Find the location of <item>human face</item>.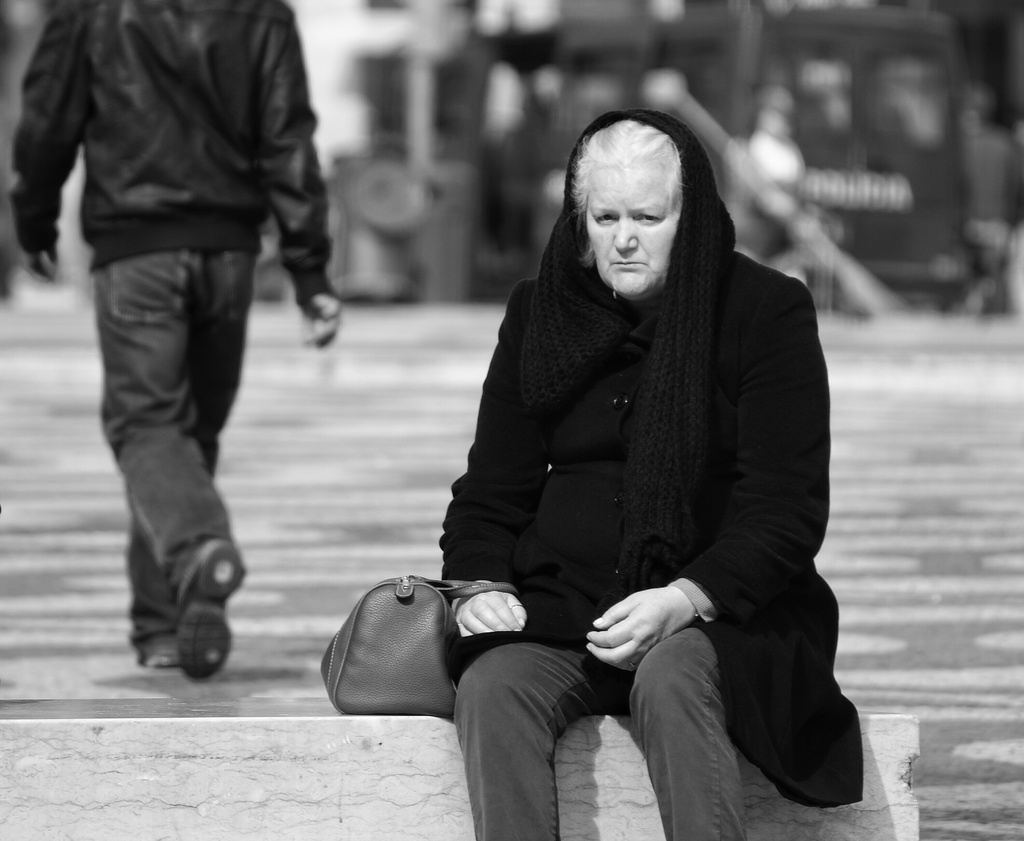
Location: <box>588,152,667,302</box>.
